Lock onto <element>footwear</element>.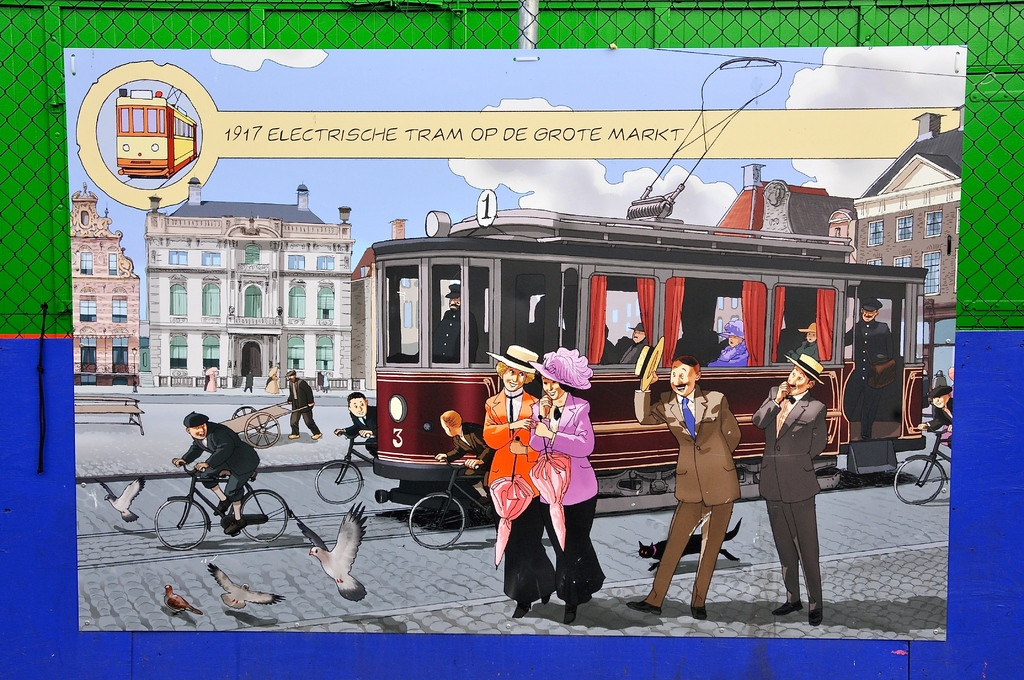
Locked: bbox=[807, 603, 823, 627].
